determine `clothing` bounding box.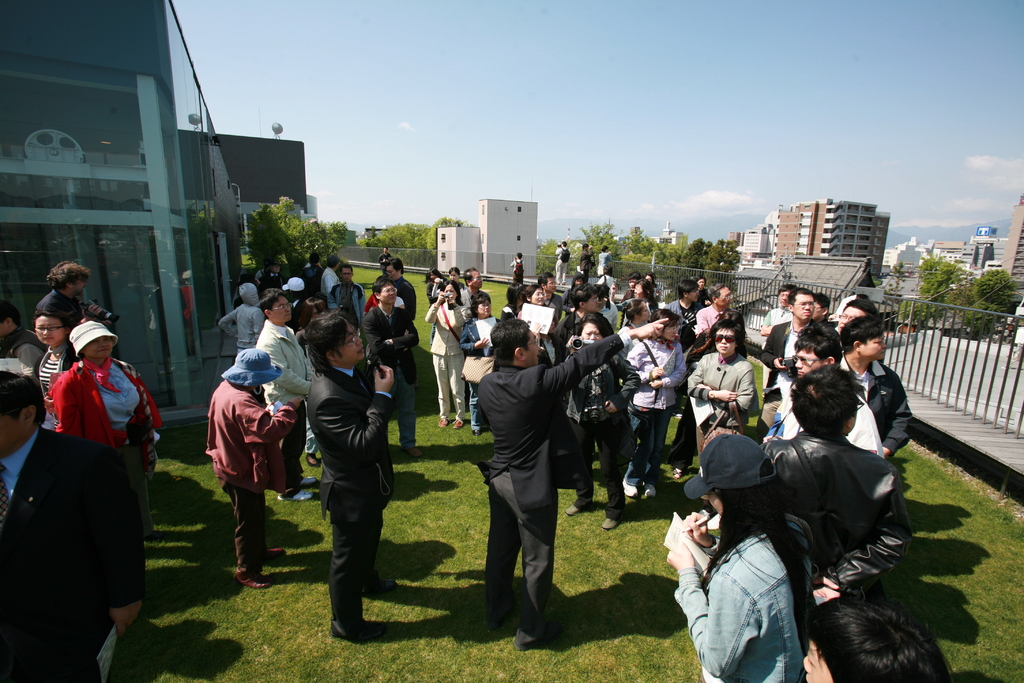
Determined: 749,440,888,536.
